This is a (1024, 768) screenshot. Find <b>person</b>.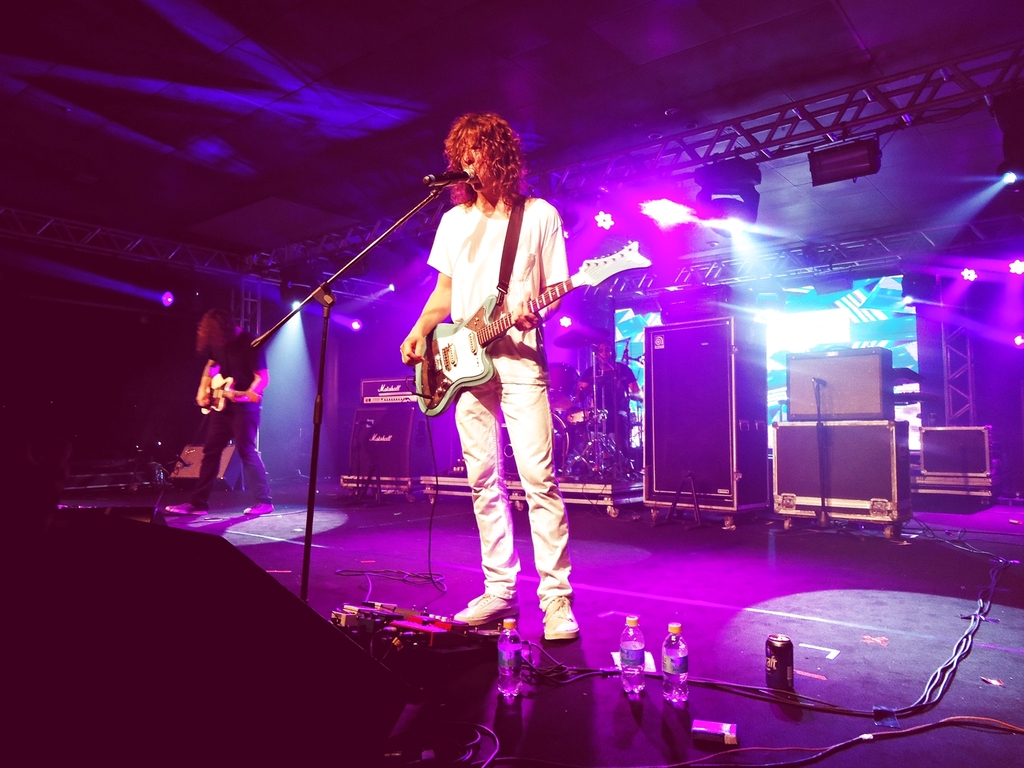
Bounding box: bbox=(159, 314, 284, 516).
